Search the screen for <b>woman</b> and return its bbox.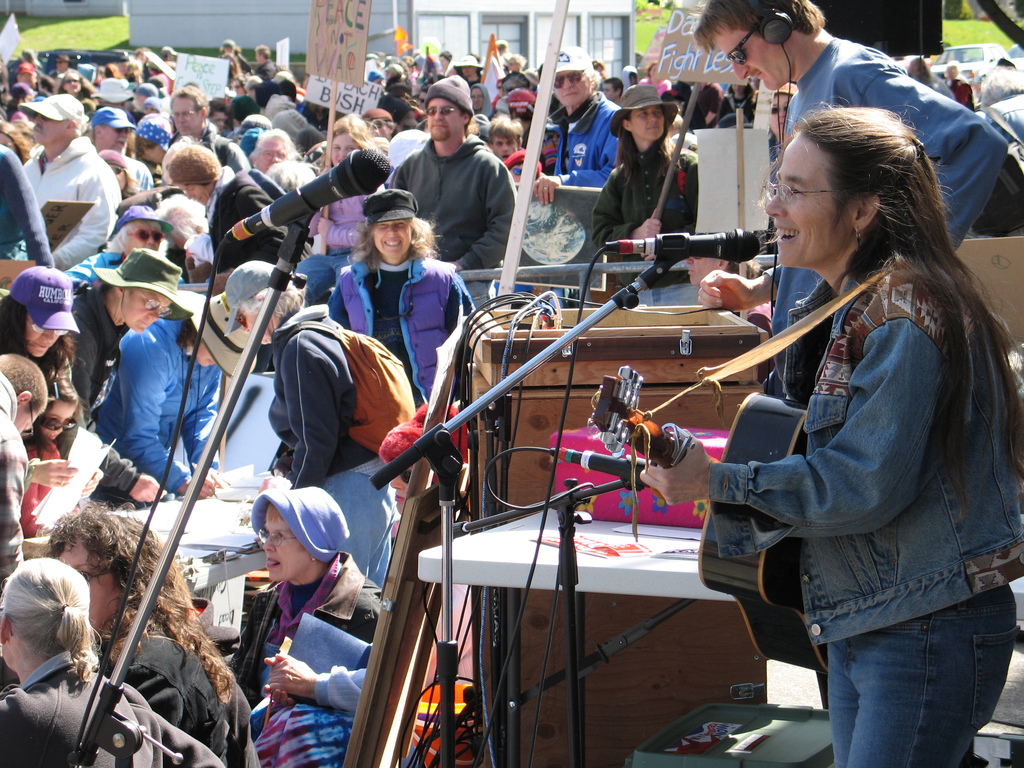
Found: bbox=(0, 269, 160, 504).
